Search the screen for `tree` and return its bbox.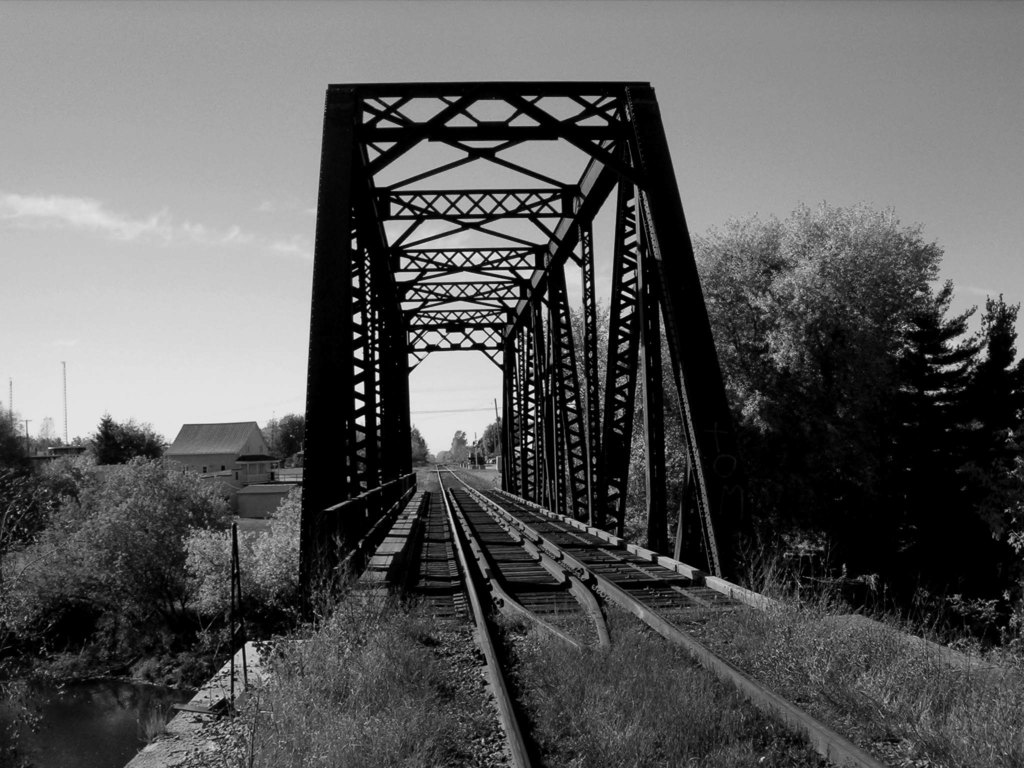
Found: rect(751, 292, 1023, 606).
